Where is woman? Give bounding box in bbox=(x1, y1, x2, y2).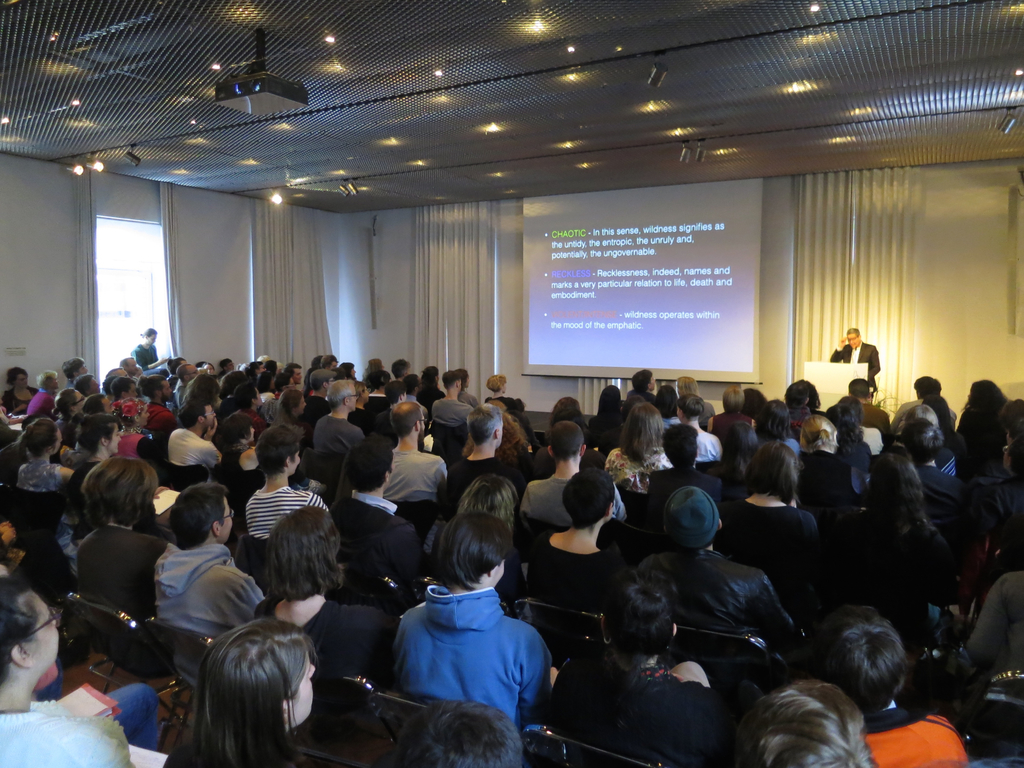
bbox=(717, 441, 820, 597).
